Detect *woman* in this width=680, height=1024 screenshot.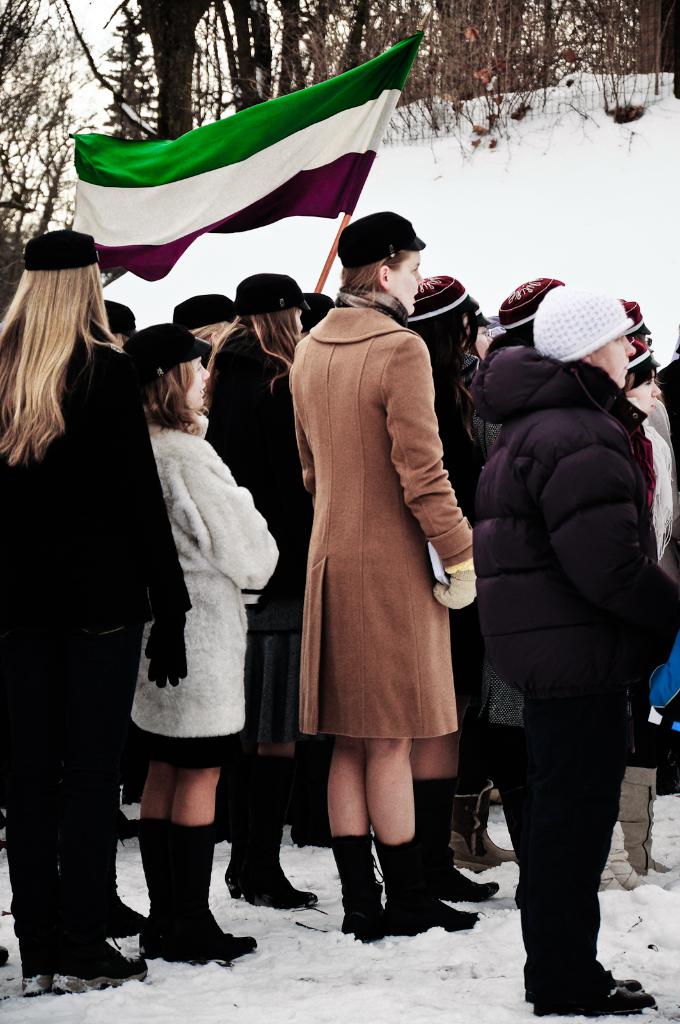
Detection: locate(117, 308, 292, 971).
